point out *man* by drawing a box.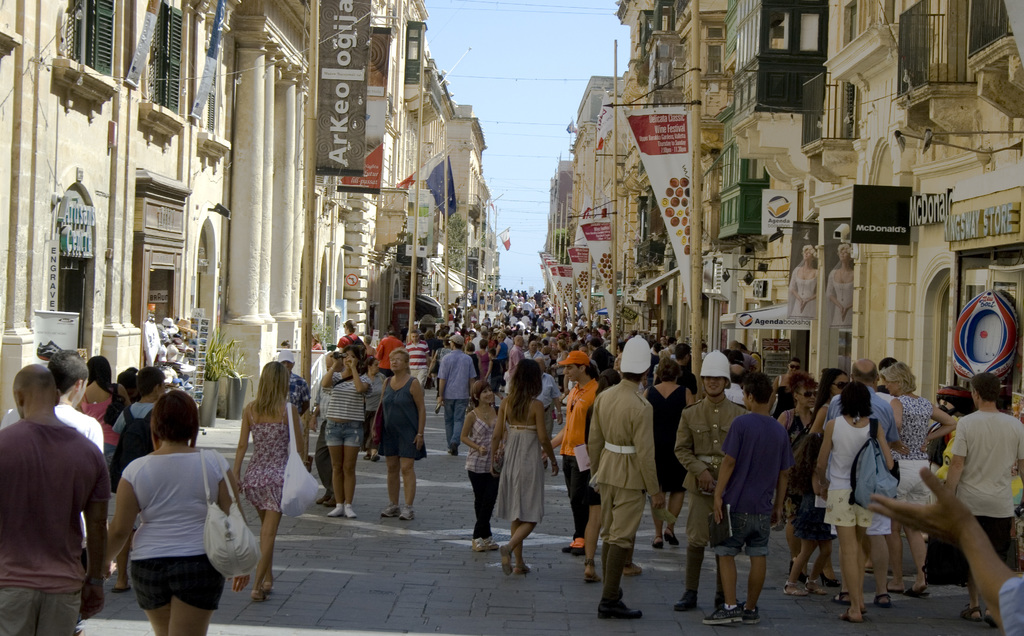
{"x1": 337, "y1": 318, "x2": 365, "y2": 351}.
